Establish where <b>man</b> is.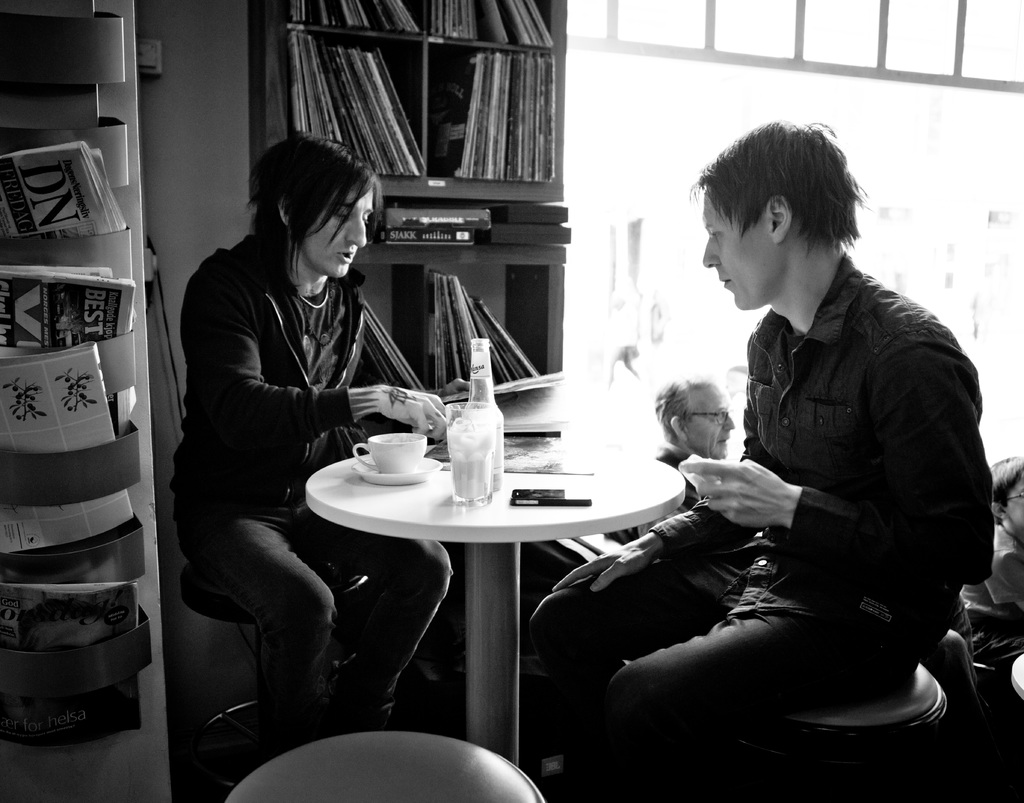
Established at [x1=169, y1=133, x2=474, y2=754].
